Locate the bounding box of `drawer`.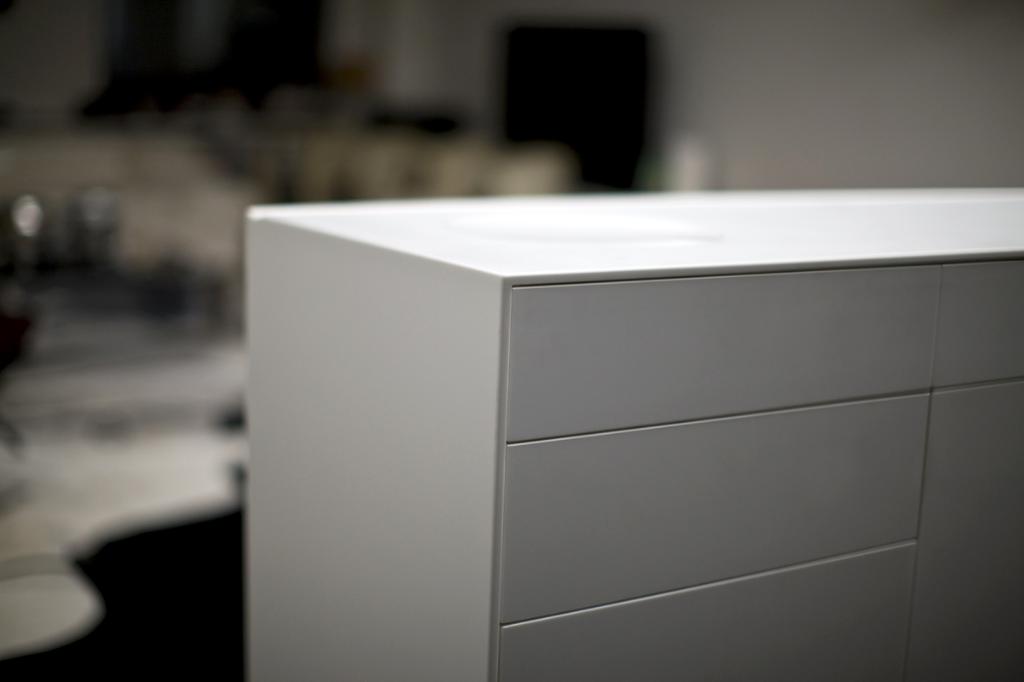
Bounding box: locate(503, 265, 938, 442).
